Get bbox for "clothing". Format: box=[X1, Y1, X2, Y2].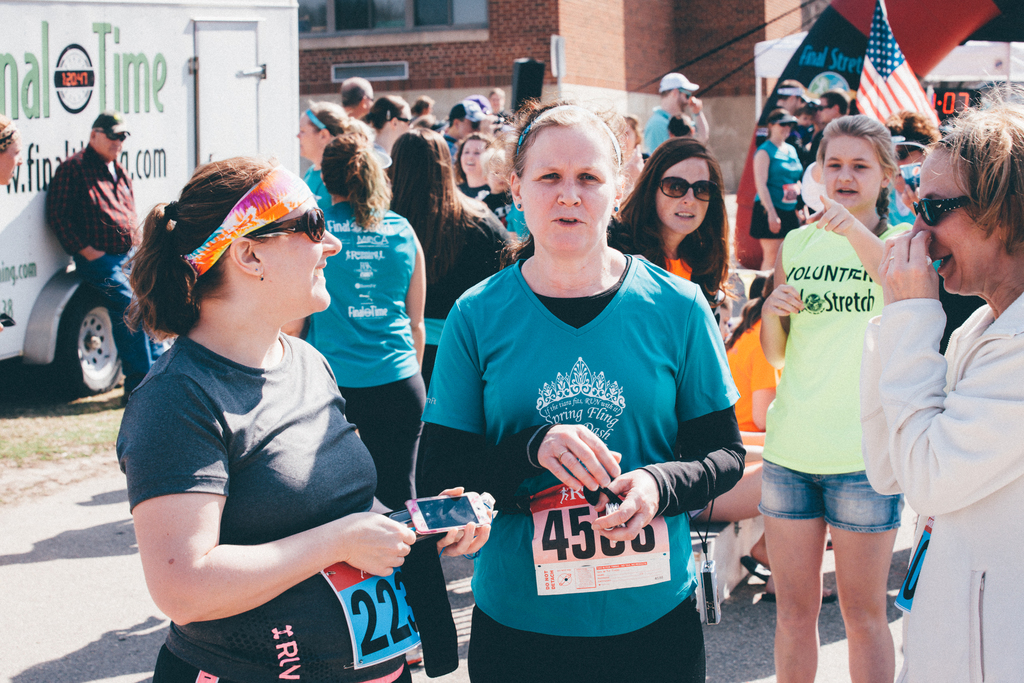
box=[436, 231, 731, 640].
